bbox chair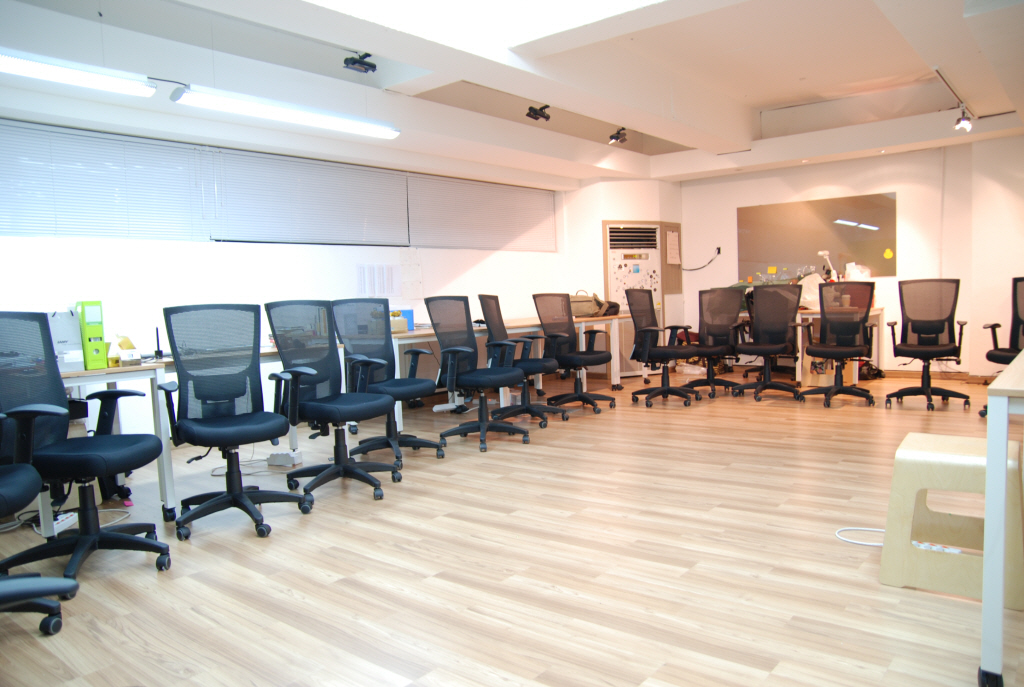
{"left": 531, "top": 288, "right": 616, "bottom": 417}
